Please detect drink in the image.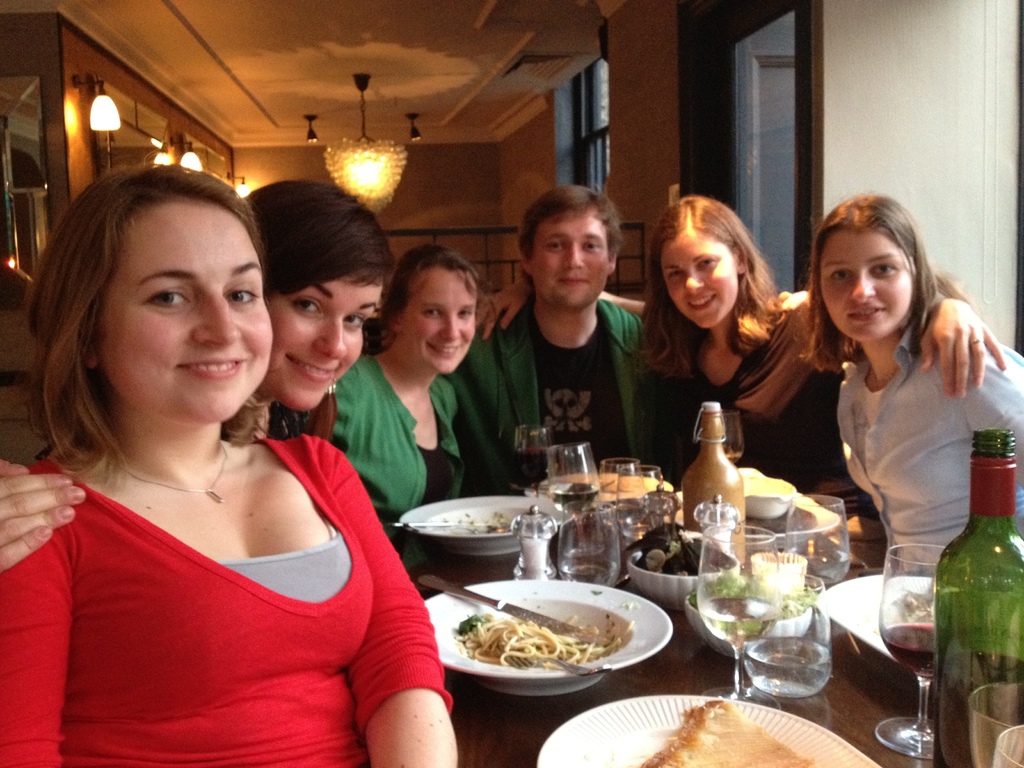
886,623,933,680.
